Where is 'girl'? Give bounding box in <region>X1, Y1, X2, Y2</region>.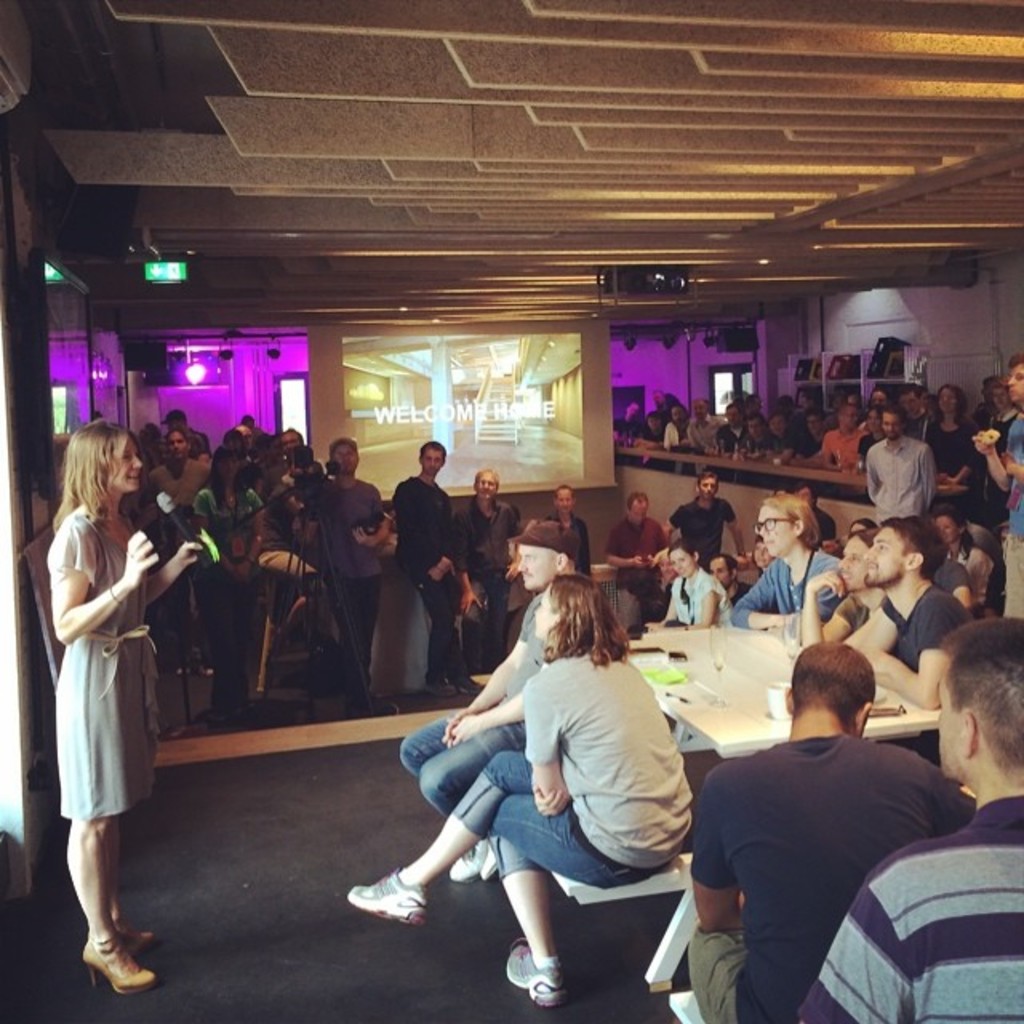
<region>56, 424, 198, 981</region>.
